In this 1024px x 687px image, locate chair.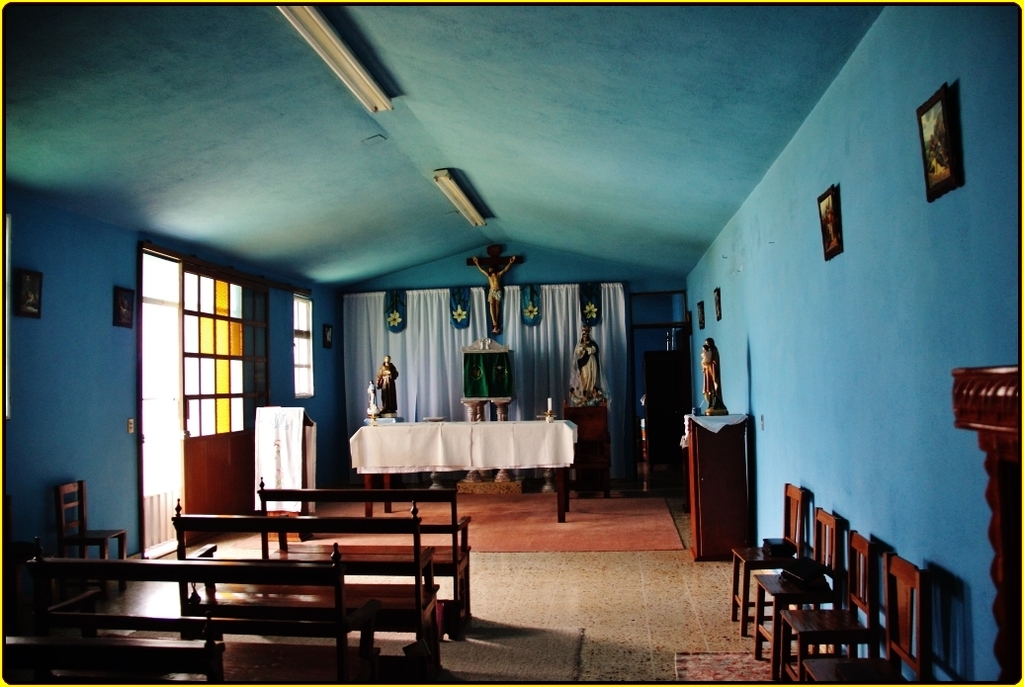
Bounding box: l=773, t=535, r=876, b=680.
